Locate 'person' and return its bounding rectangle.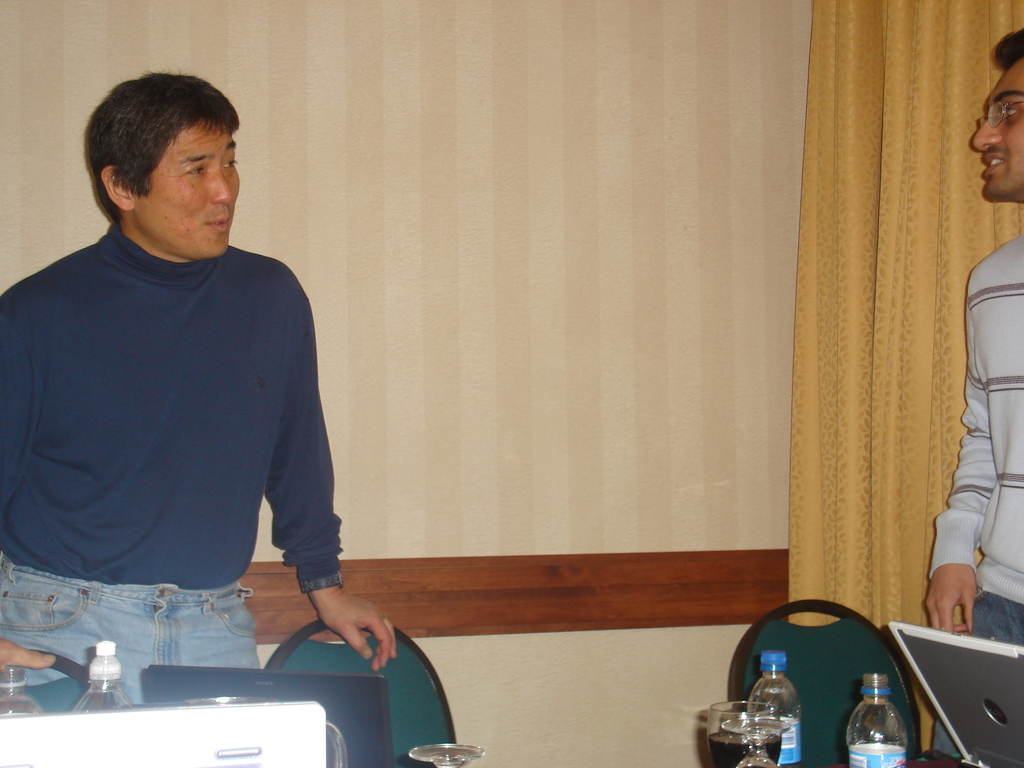
(x1=924, y1=28, x2=1023, y2=767).
